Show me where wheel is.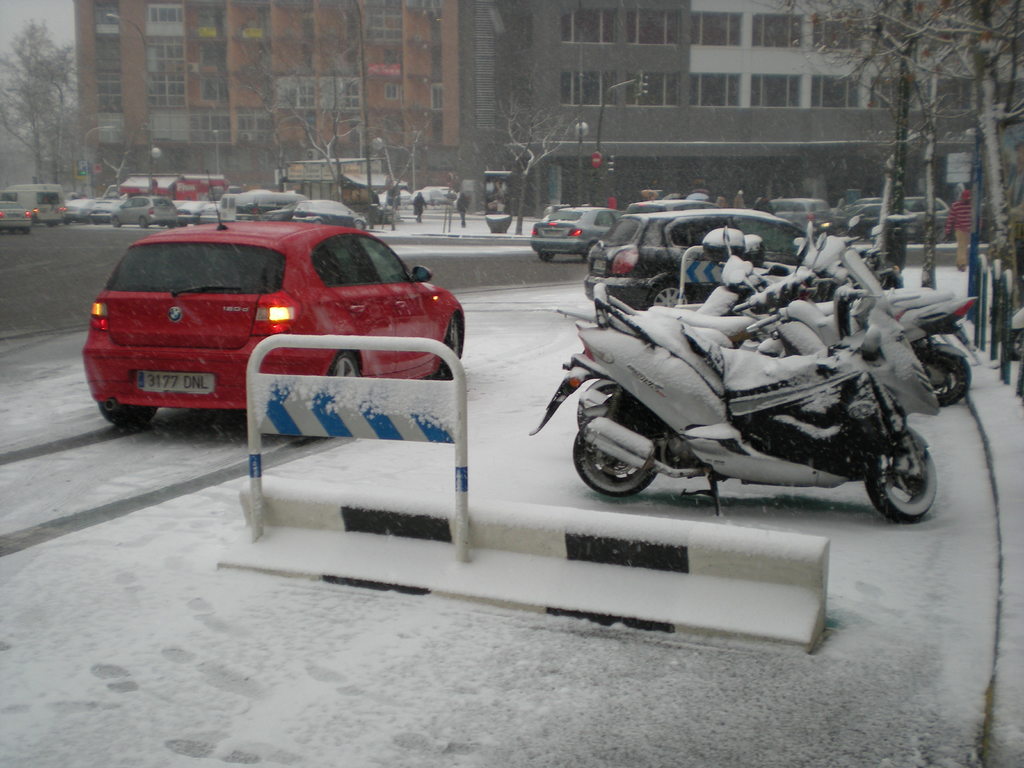
wheel is at region(584, 241, 596, 258).
